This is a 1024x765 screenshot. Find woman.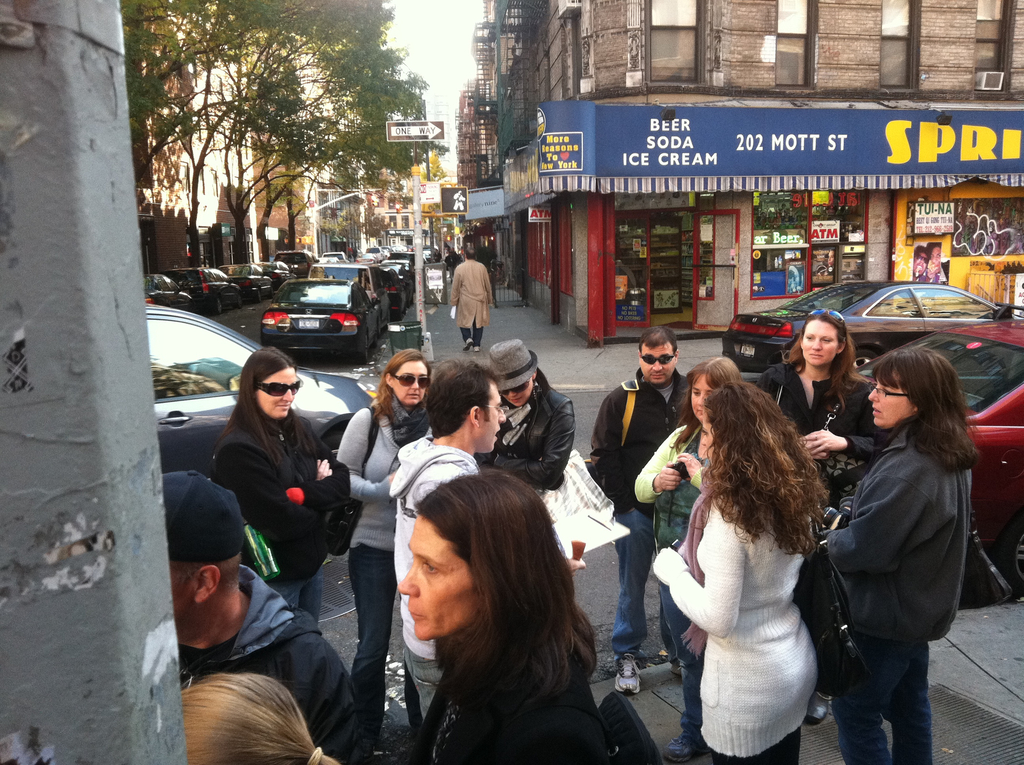
Bounding box: region(632, 353, 742, 764).
